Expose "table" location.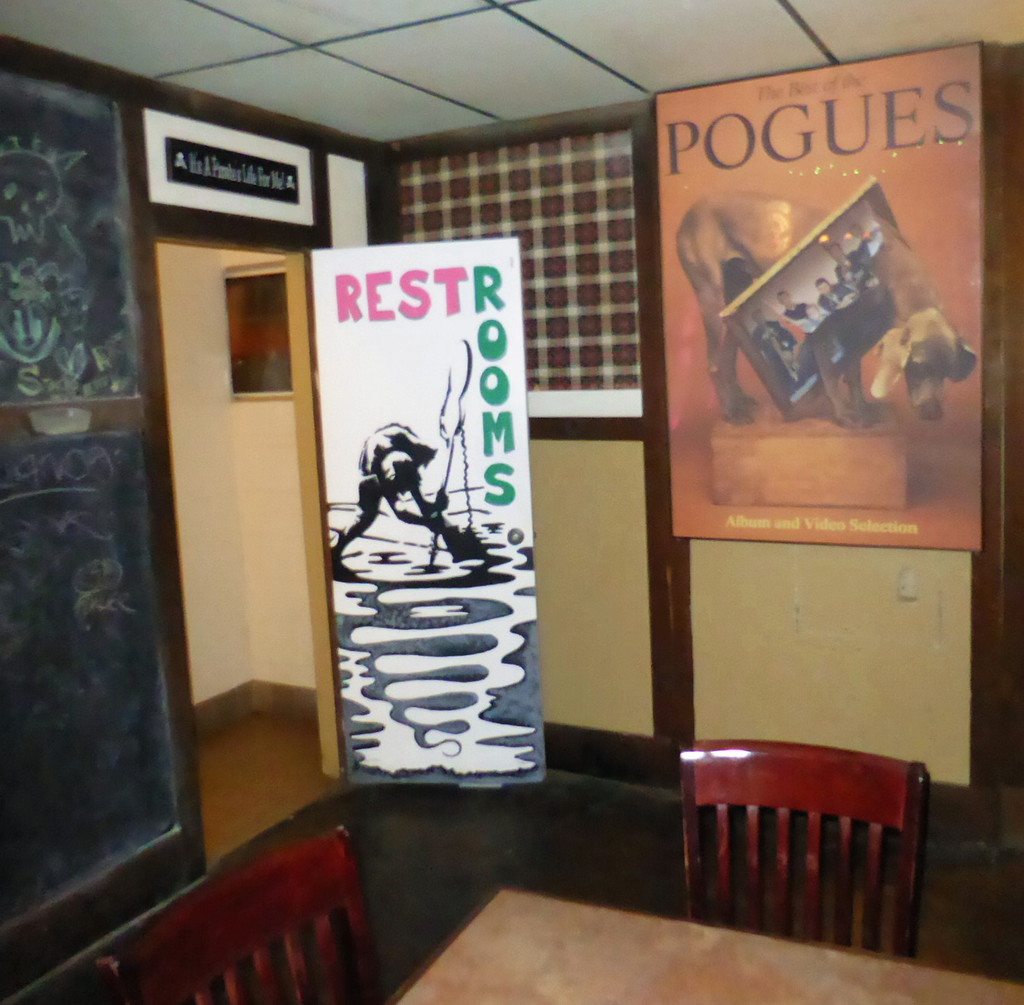
Exposed at region(382, 888, 1023, 1004).
